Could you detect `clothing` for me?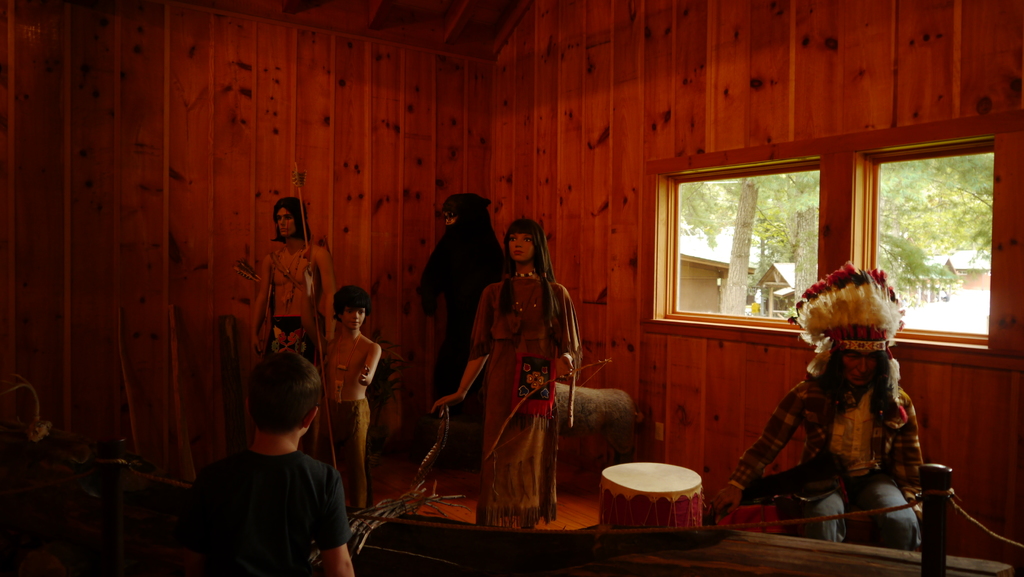
Detection result: 412/191/512/417.
